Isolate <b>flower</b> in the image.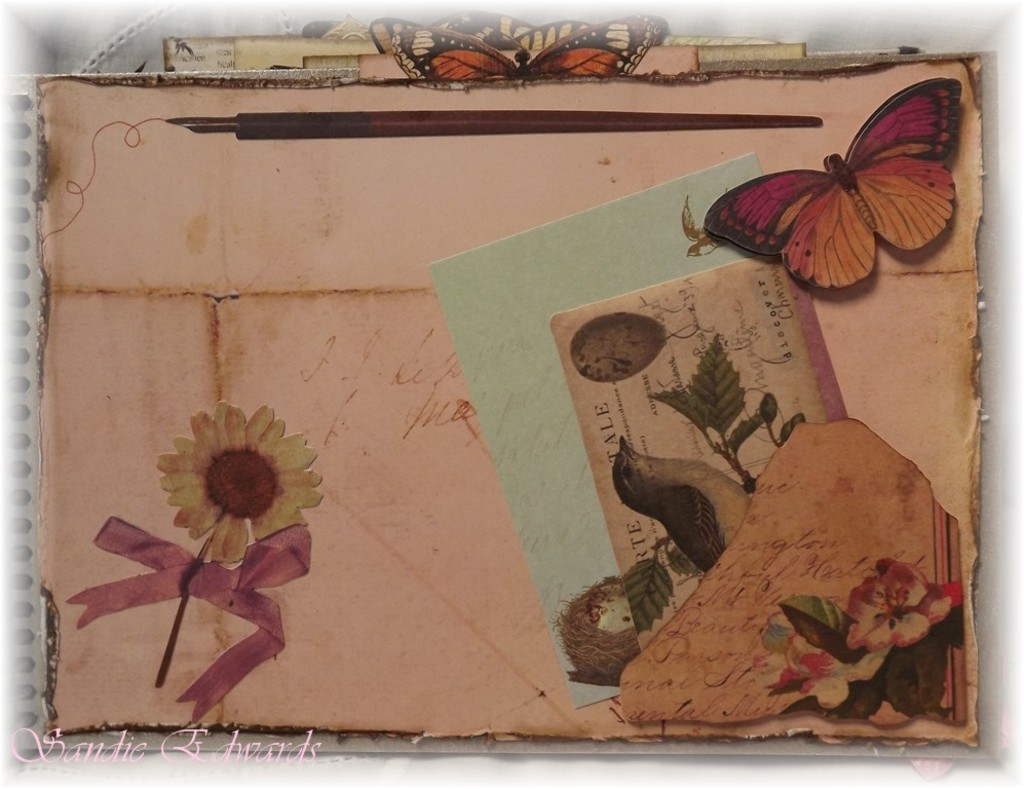
Isolated region: 774/632/846/710.
